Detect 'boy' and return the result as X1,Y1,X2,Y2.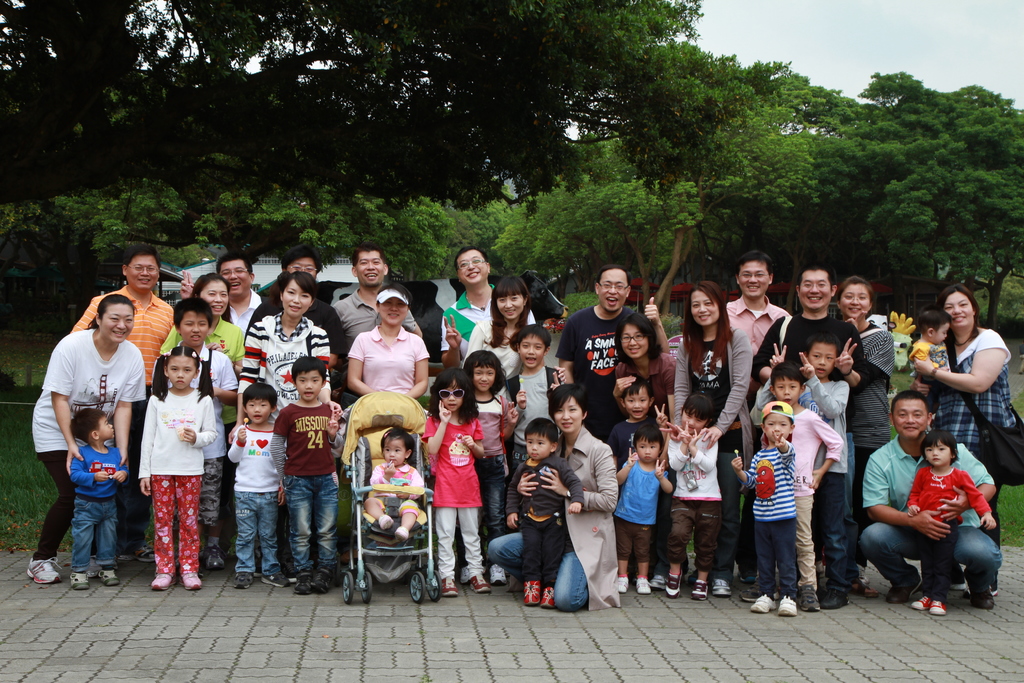
508,416,588,608.
